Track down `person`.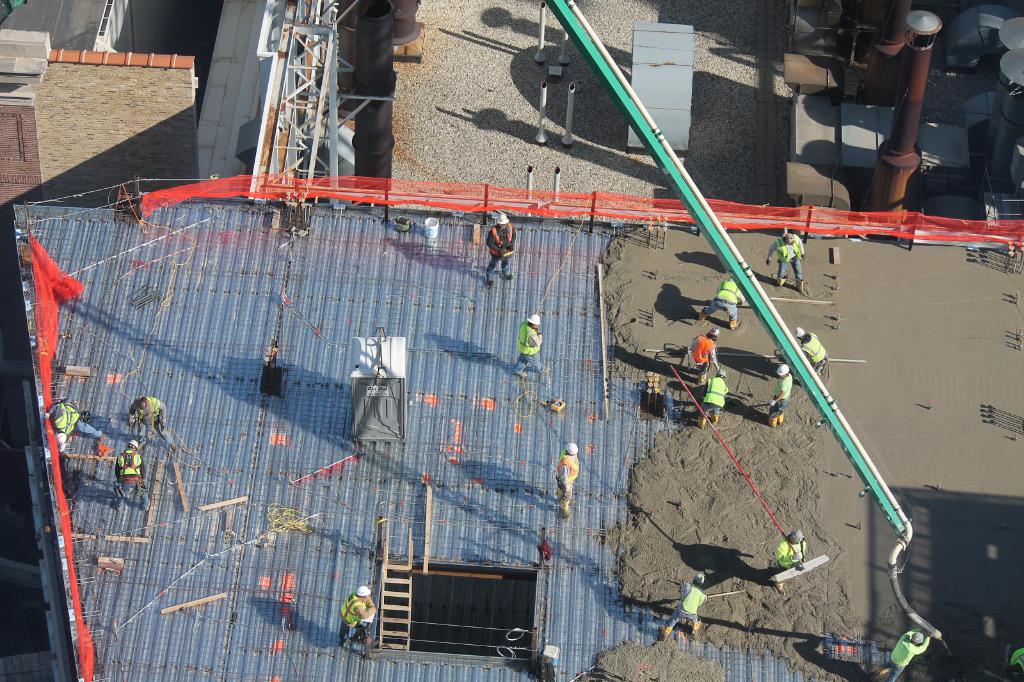
Tracked to pyautogui.locateOnScreen(340, 586, 378, 647).
